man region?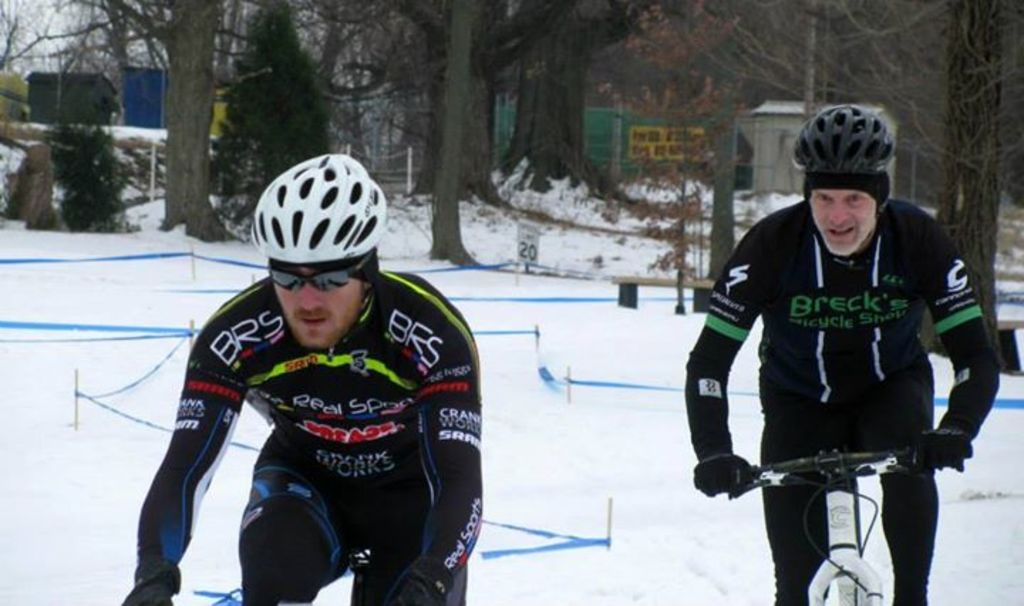
121:154:486:605
